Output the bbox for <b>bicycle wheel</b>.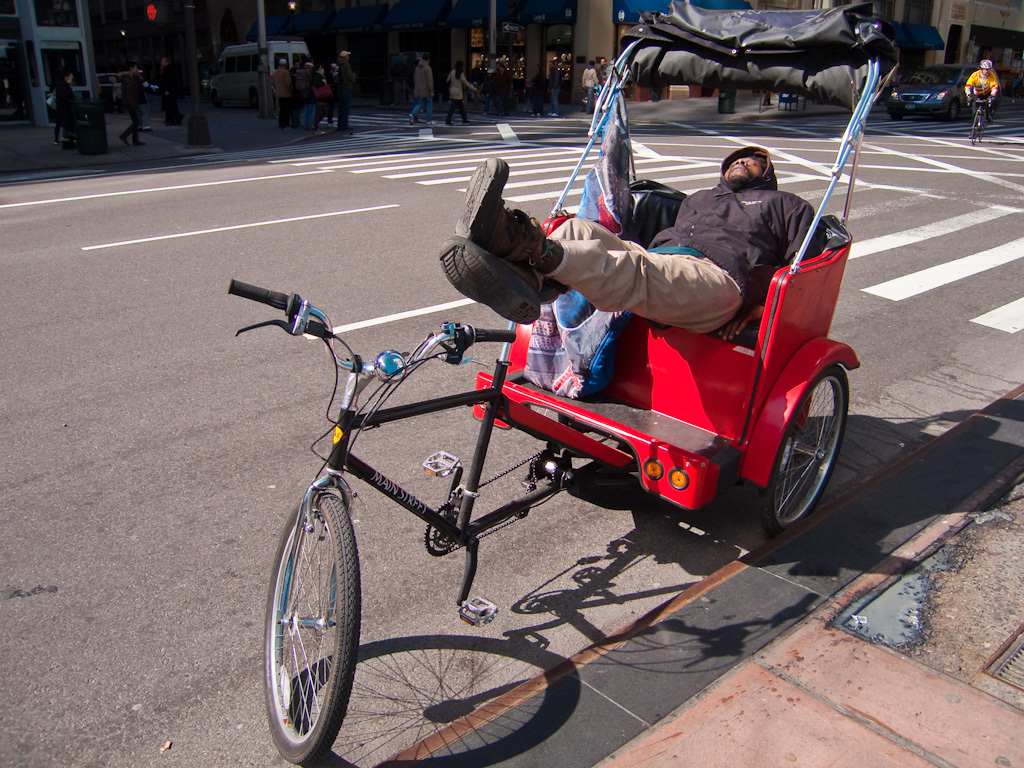
bbox(264, 482, 365, 766).
